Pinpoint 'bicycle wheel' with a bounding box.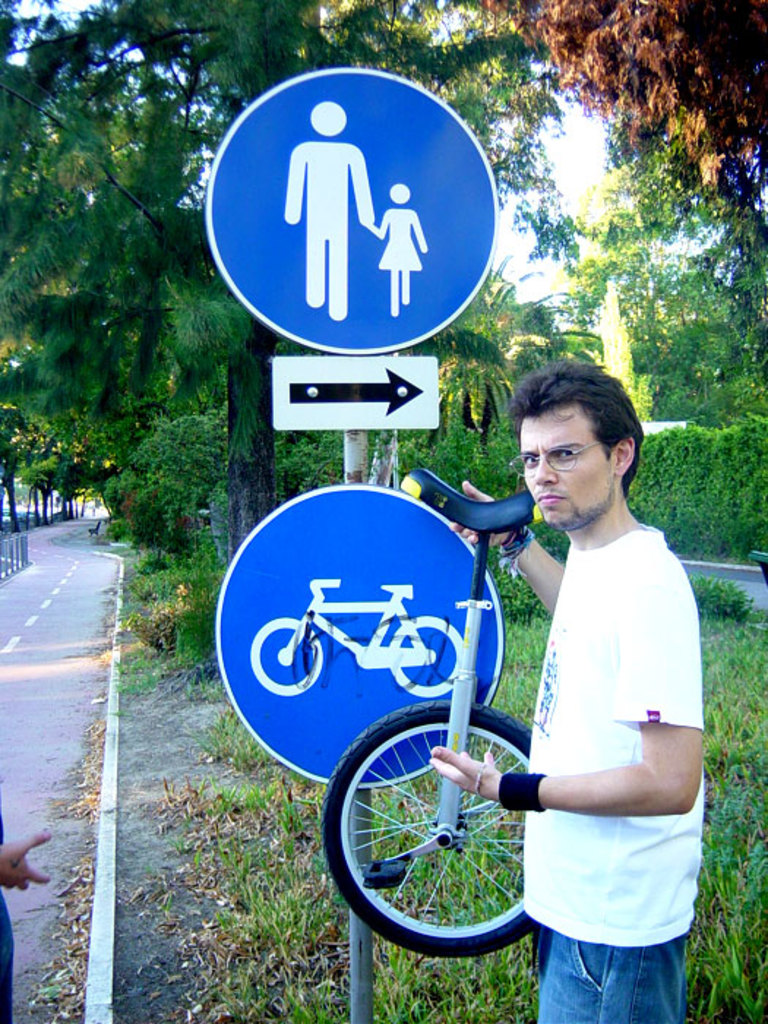
344, 715, 519, 945.
